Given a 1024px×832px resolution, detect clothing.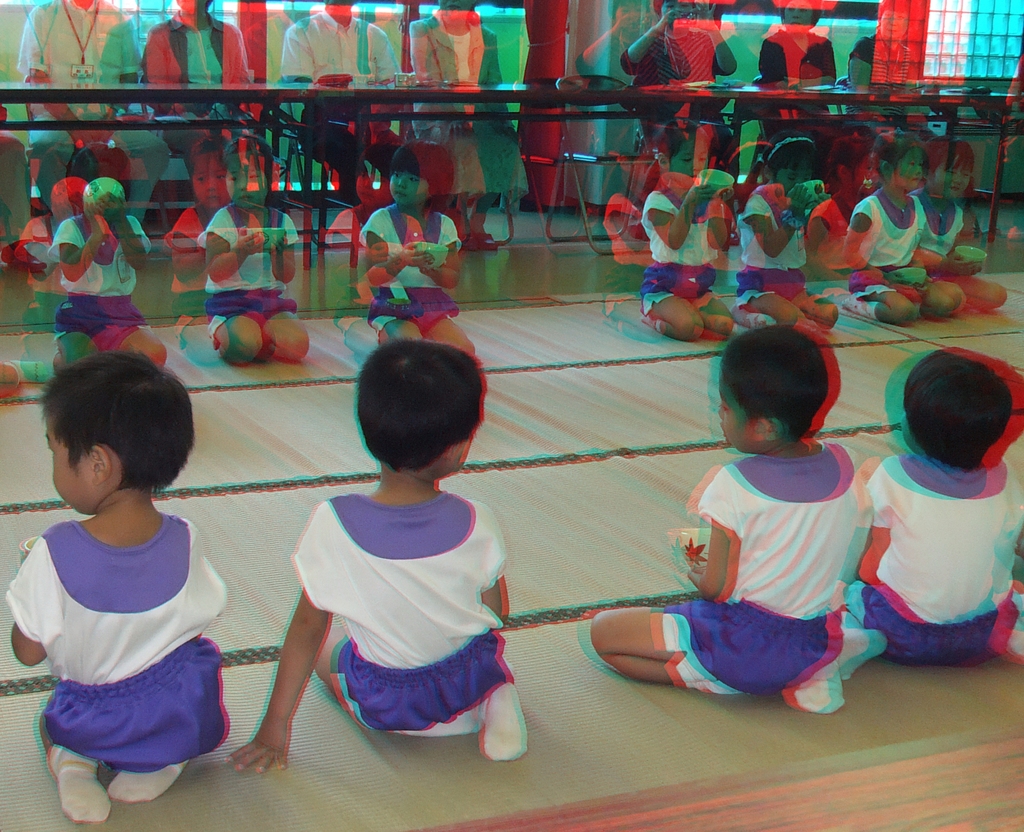
[left=910, top=197, right=966, bottom=279].
